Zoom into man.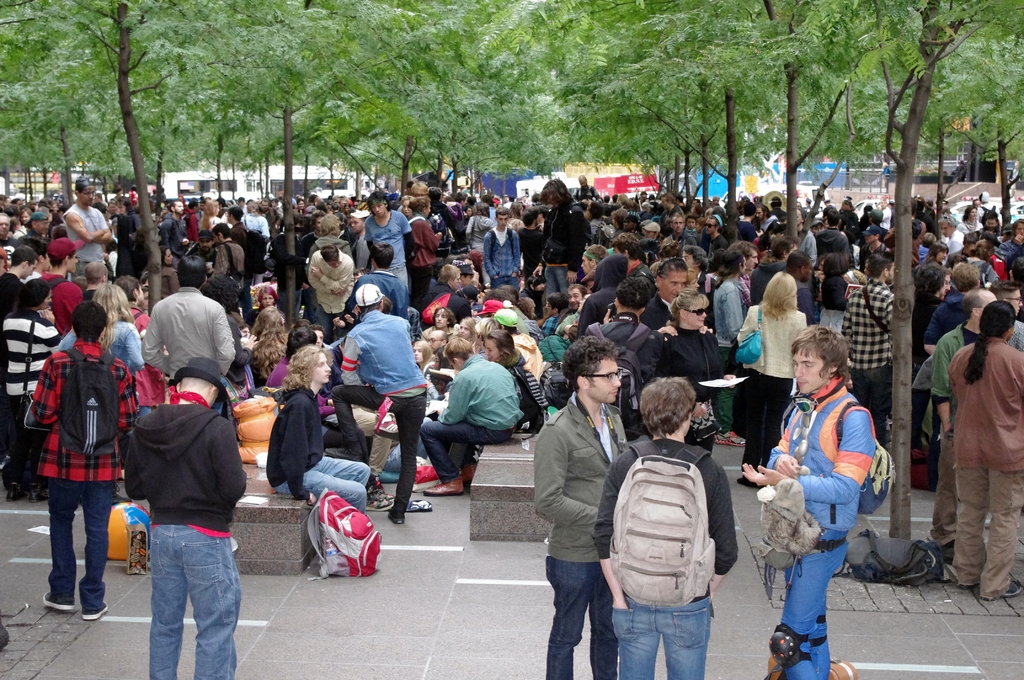
Zoom target: [29, 237, 80, 338].
